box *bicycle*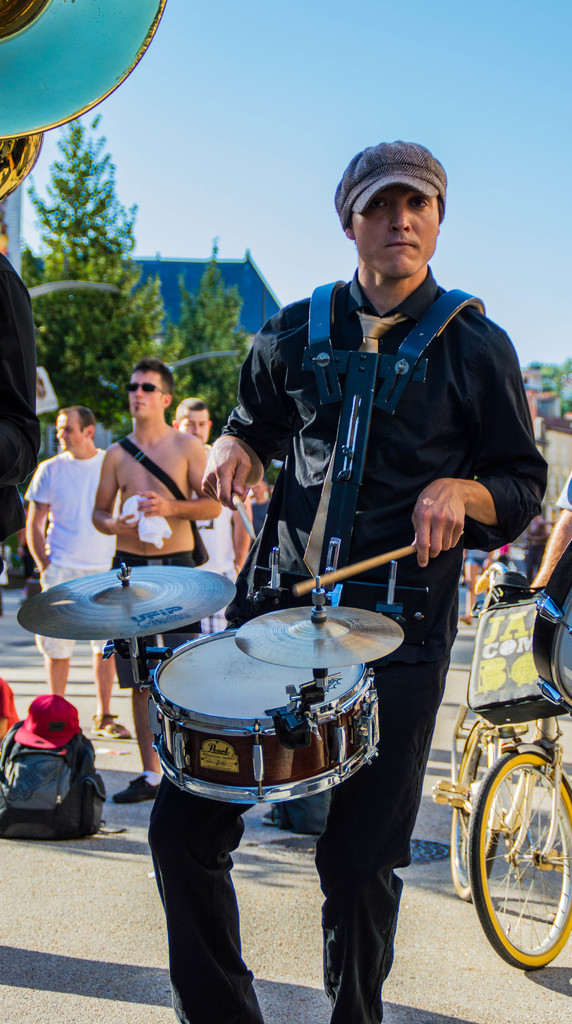
[left=430, top=572, right=571, bottom=971]
